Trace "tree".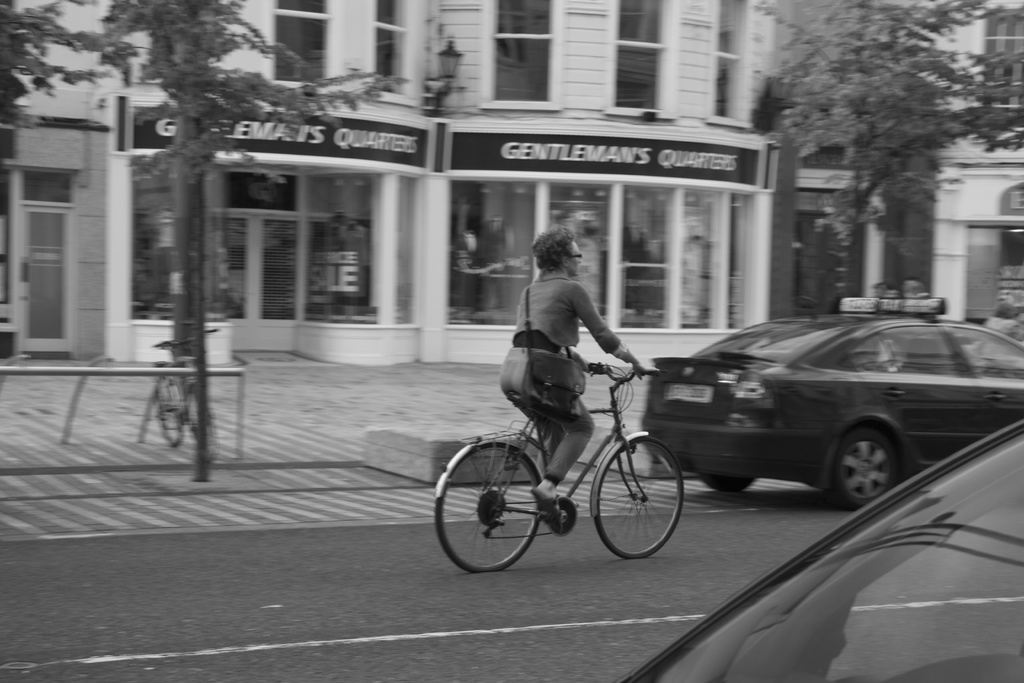
Traced to <box>0,0,106,122</box>.
